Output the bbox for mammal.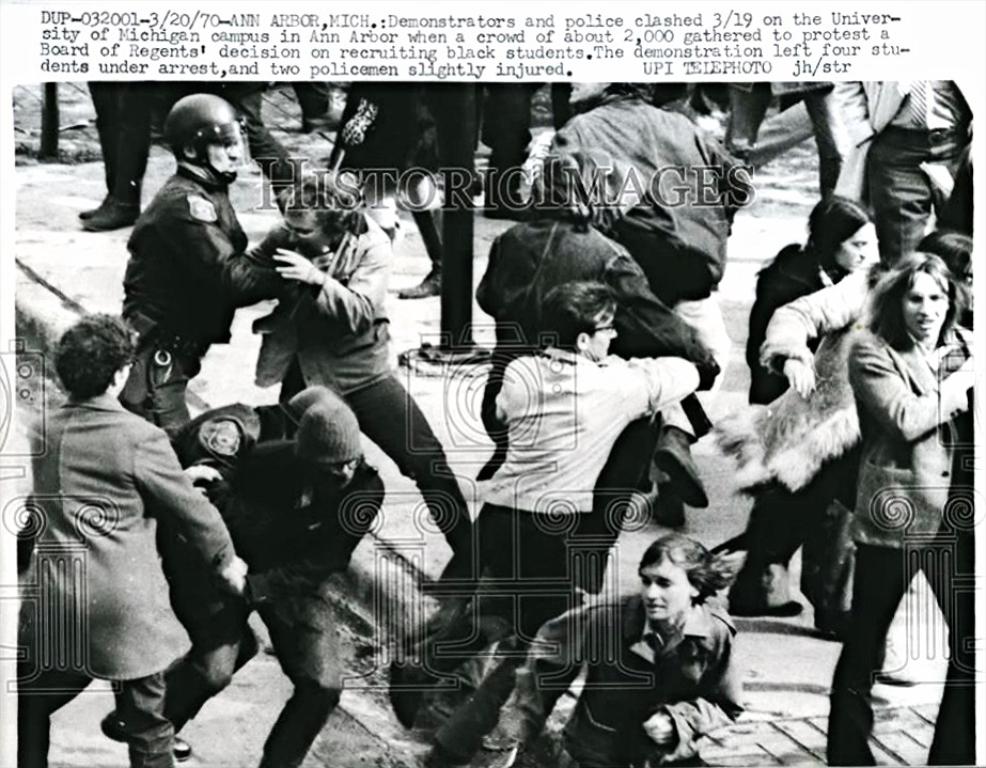
locate(217, 81, 308, 211).
